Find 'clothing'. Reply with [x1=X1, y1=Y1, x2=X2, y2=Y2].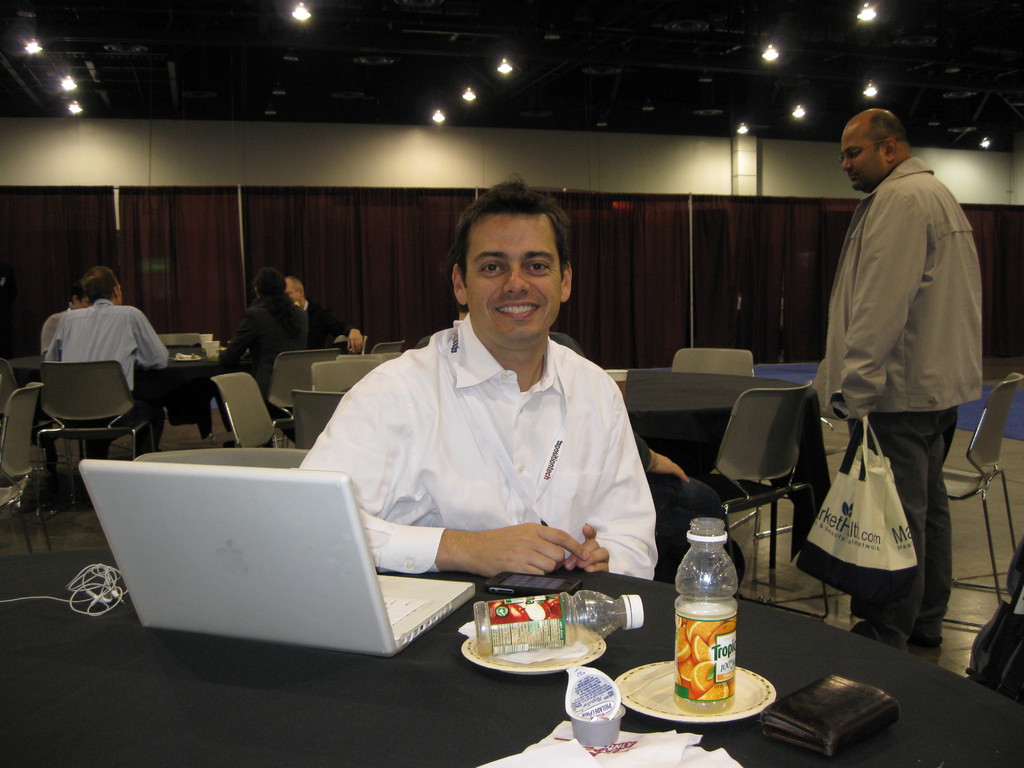
[x1=293, y1=298, x2=358, y2=355].
